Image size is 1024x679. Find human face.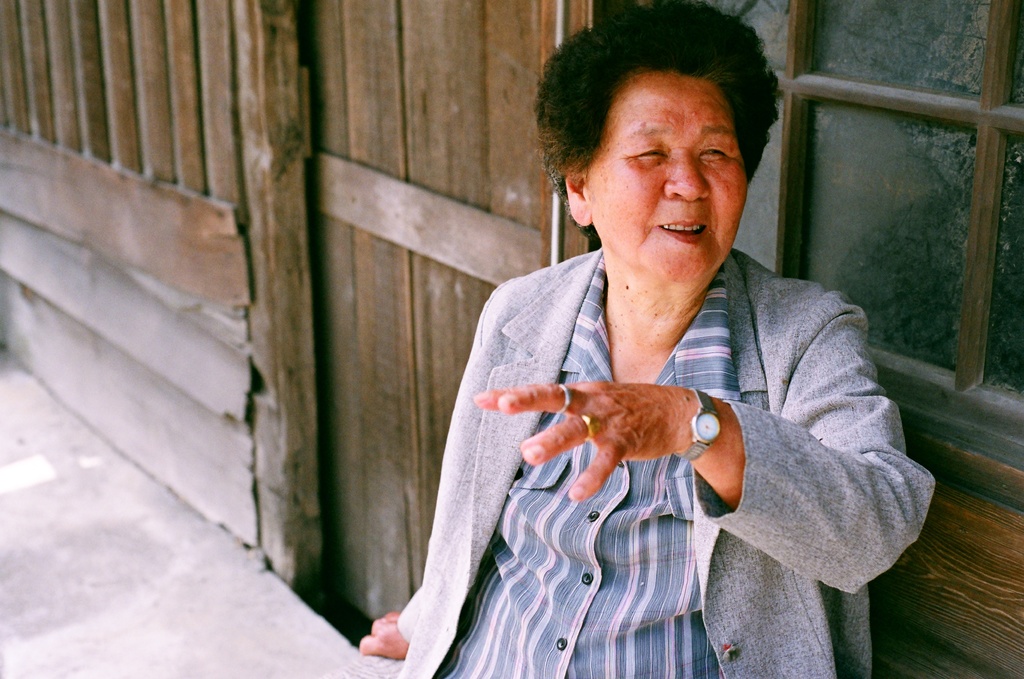
pyautogui.locateOnScreen(590, 77, 746, 275).
